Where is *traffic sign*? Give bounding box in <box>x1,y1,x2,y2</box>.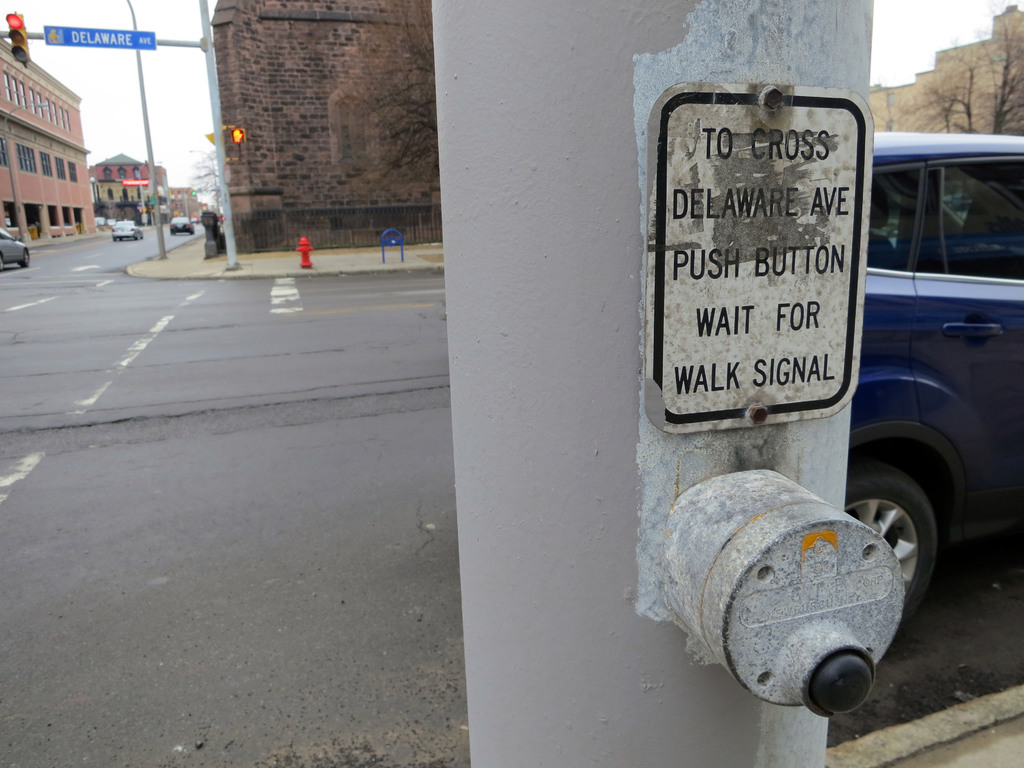
<box>231,125,247,149</box>.
